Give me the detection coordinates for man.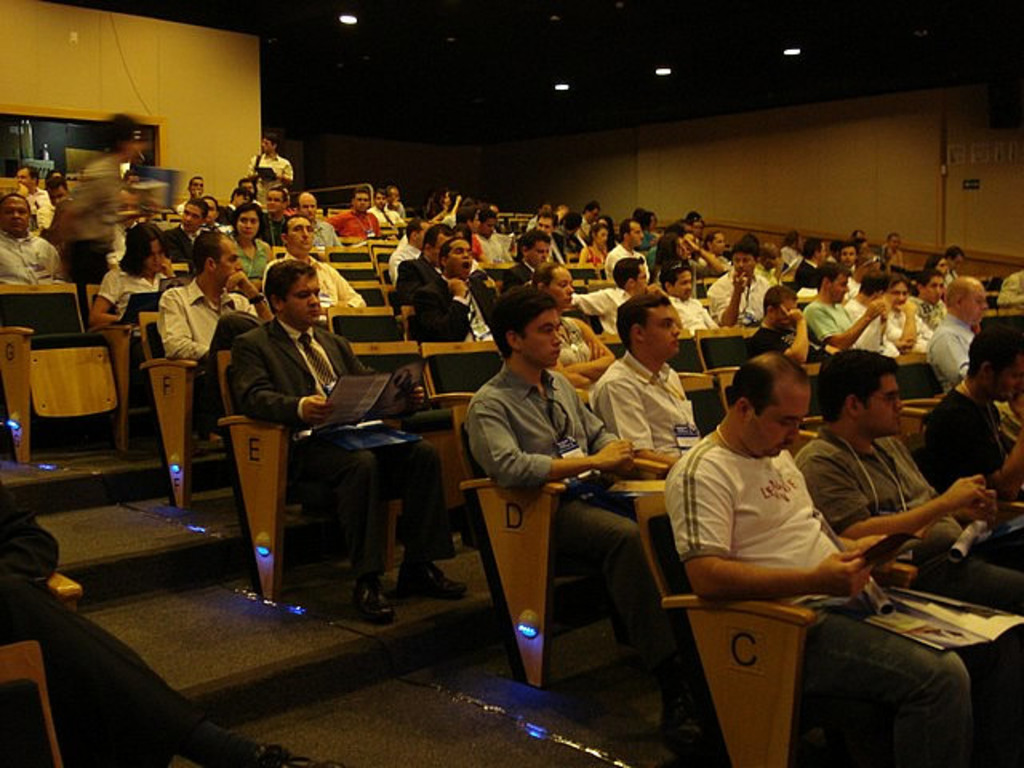
locate(0, 194, 75, 285).
